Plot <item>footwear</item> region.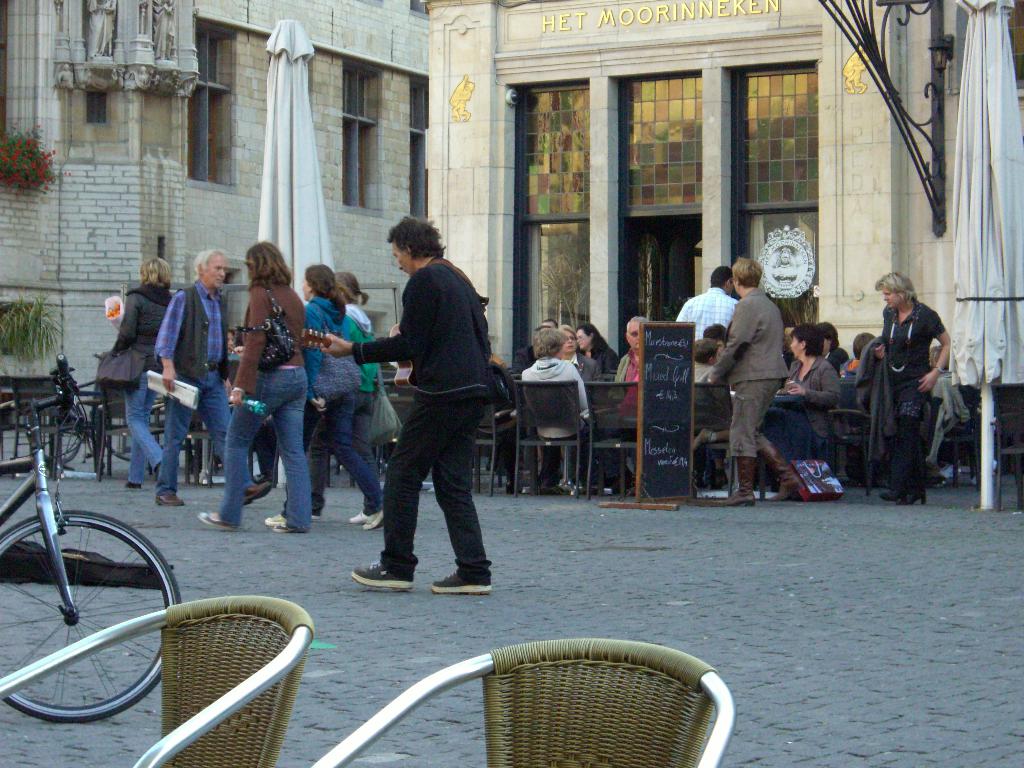
Plotted at 365 507 385 525.
